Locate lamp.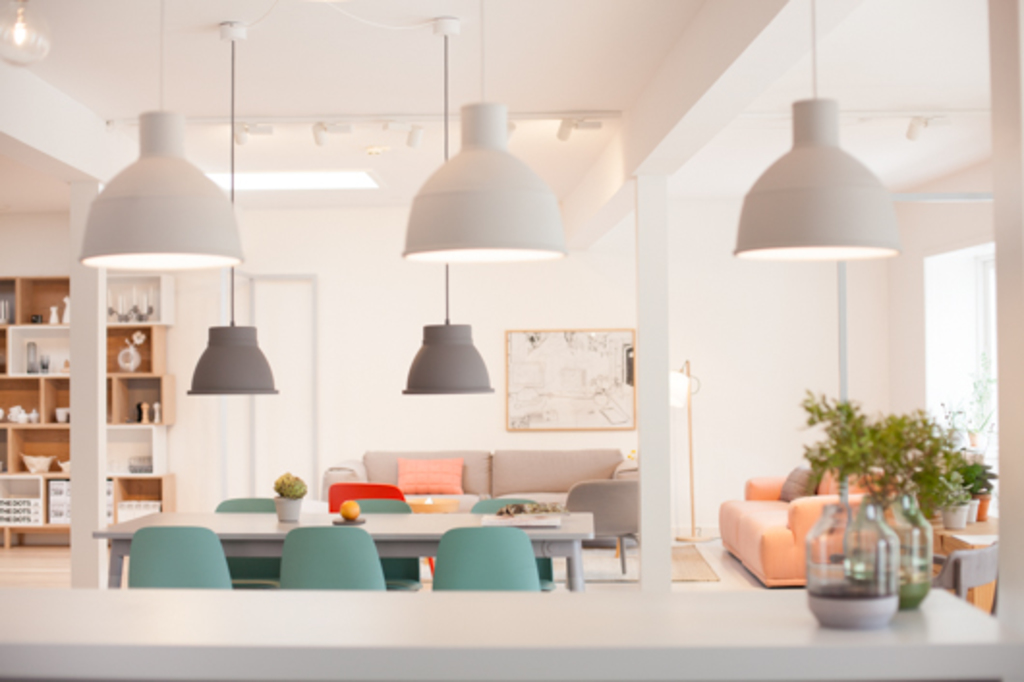
Bounding box: (x1=730, y1=0, x2=898, y2=263).
